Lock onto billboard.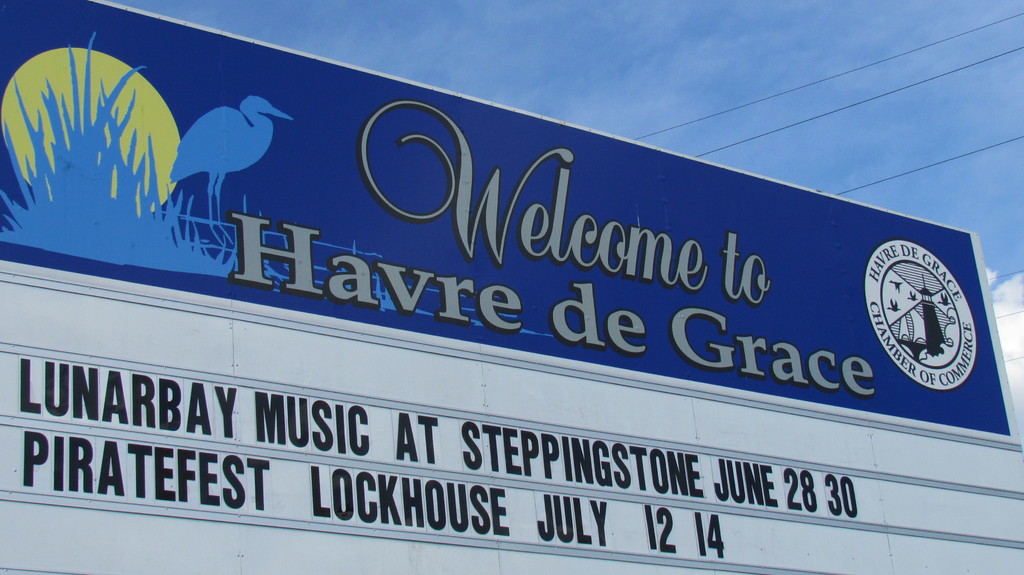
Locked: select_region(0, 38, 1013, 543).
